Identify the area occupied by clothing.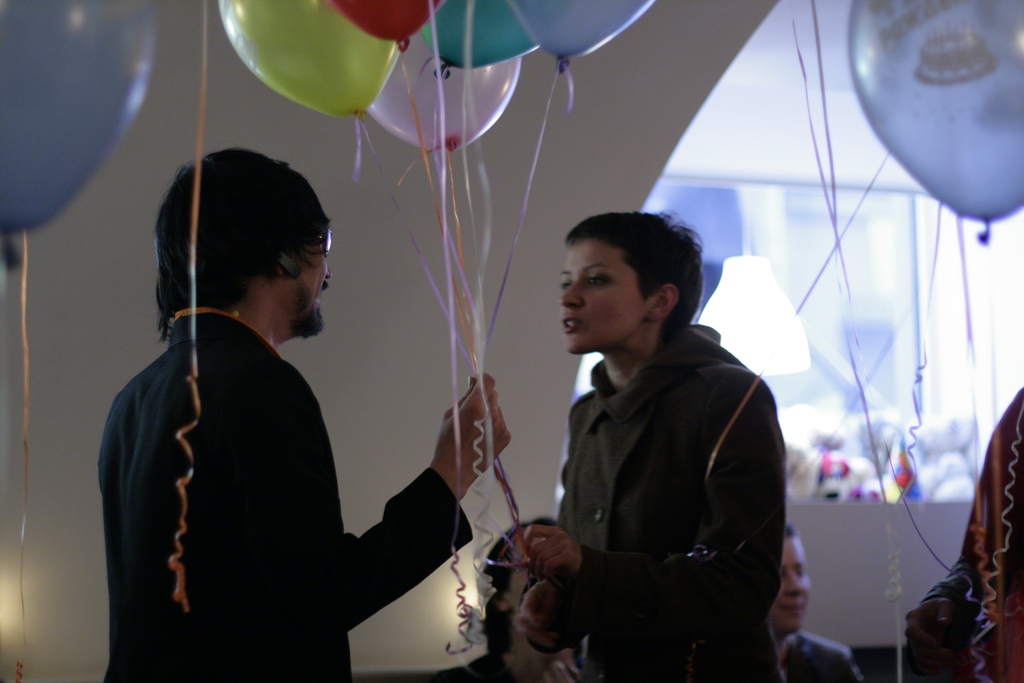
Area: [87,208,368,627].
